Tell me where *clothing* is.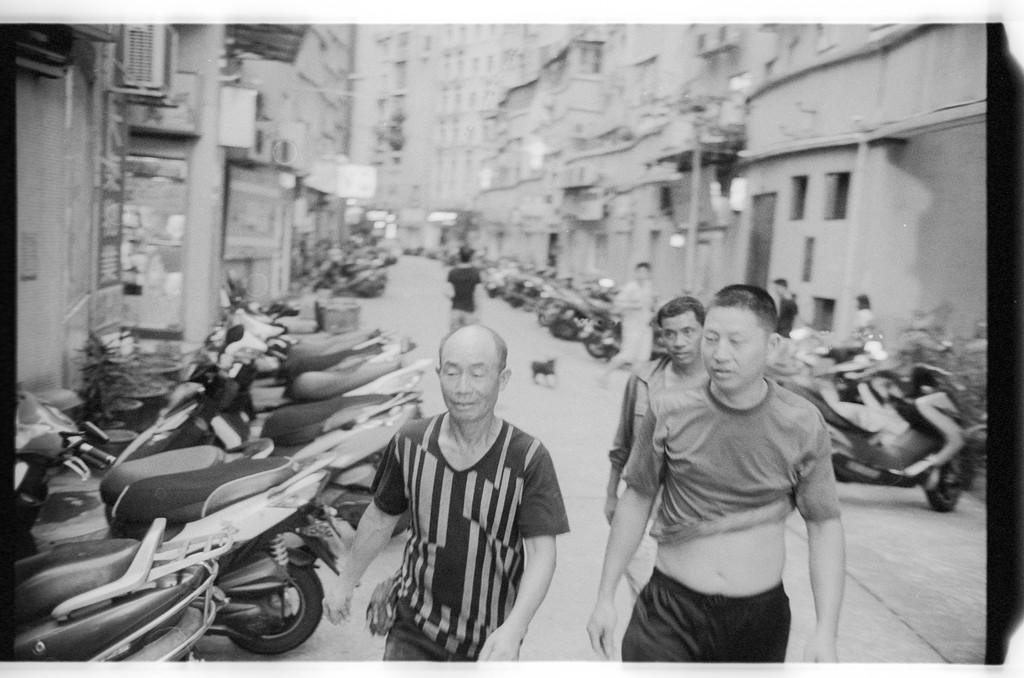
*clothing* is at 619/378/838/662.
